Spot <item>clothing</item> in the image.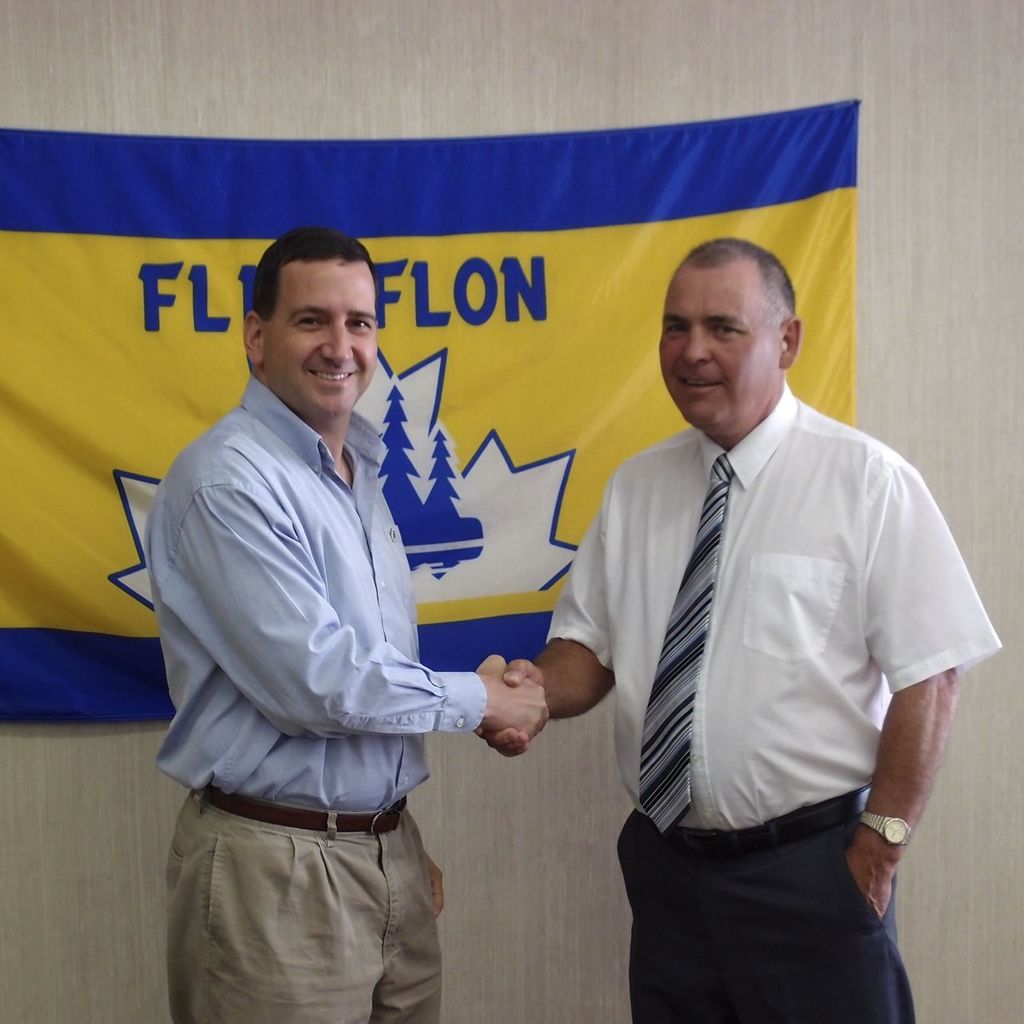
<item>clothing</item> found at <box>546,374,1003,1023</box>.
